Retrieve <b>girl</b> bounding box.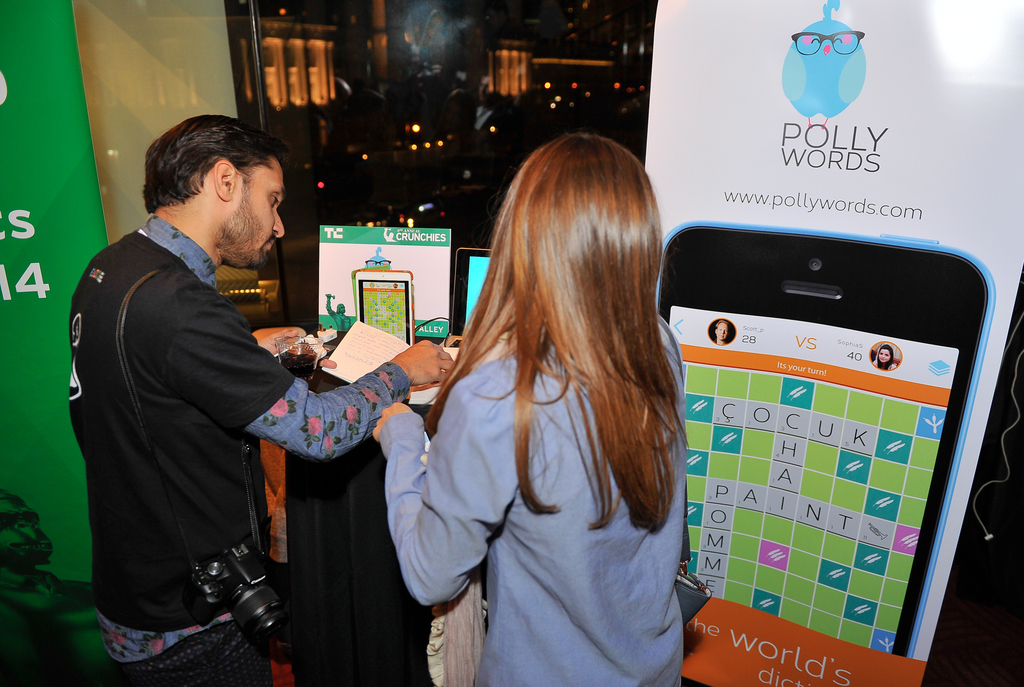
Bounding box: left=372, top=132, right=712, bottom=686.
